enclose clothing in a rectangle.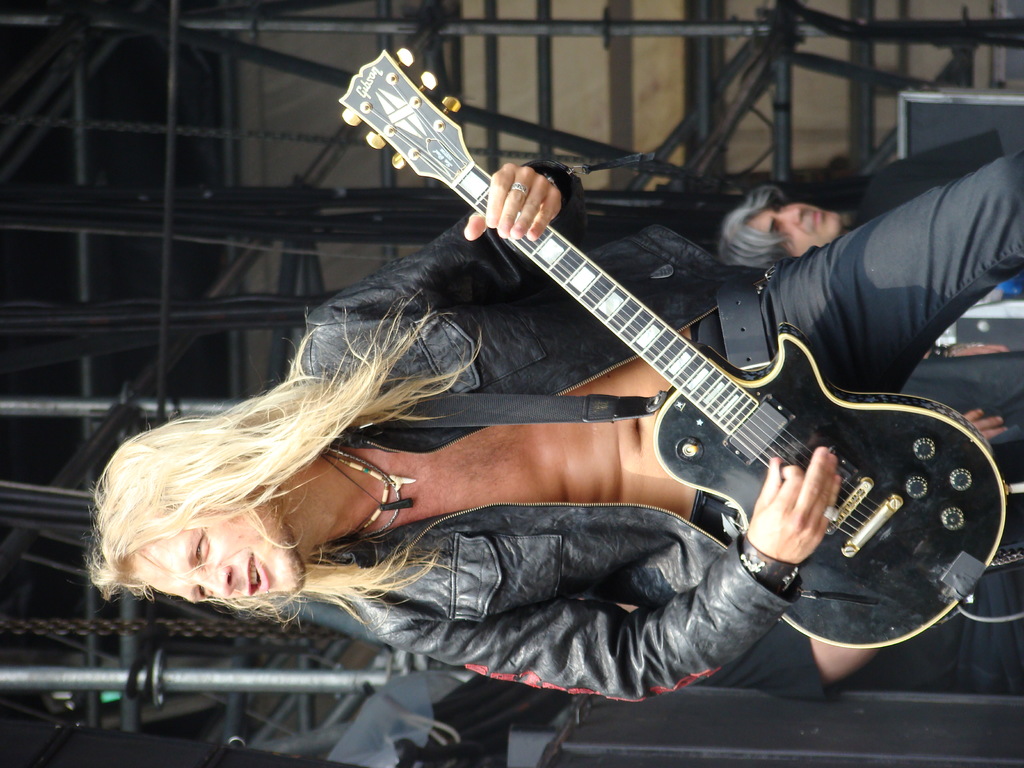
245:54:1011:674.
